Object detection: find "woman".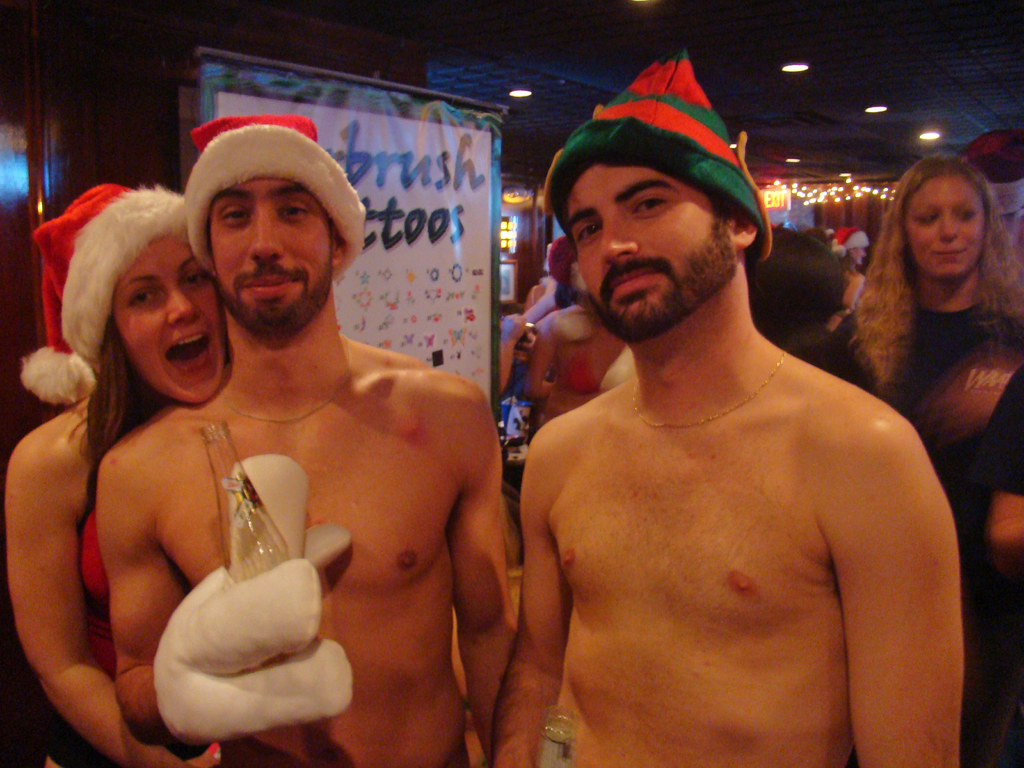
detection(834, 163, 1021, 483).
